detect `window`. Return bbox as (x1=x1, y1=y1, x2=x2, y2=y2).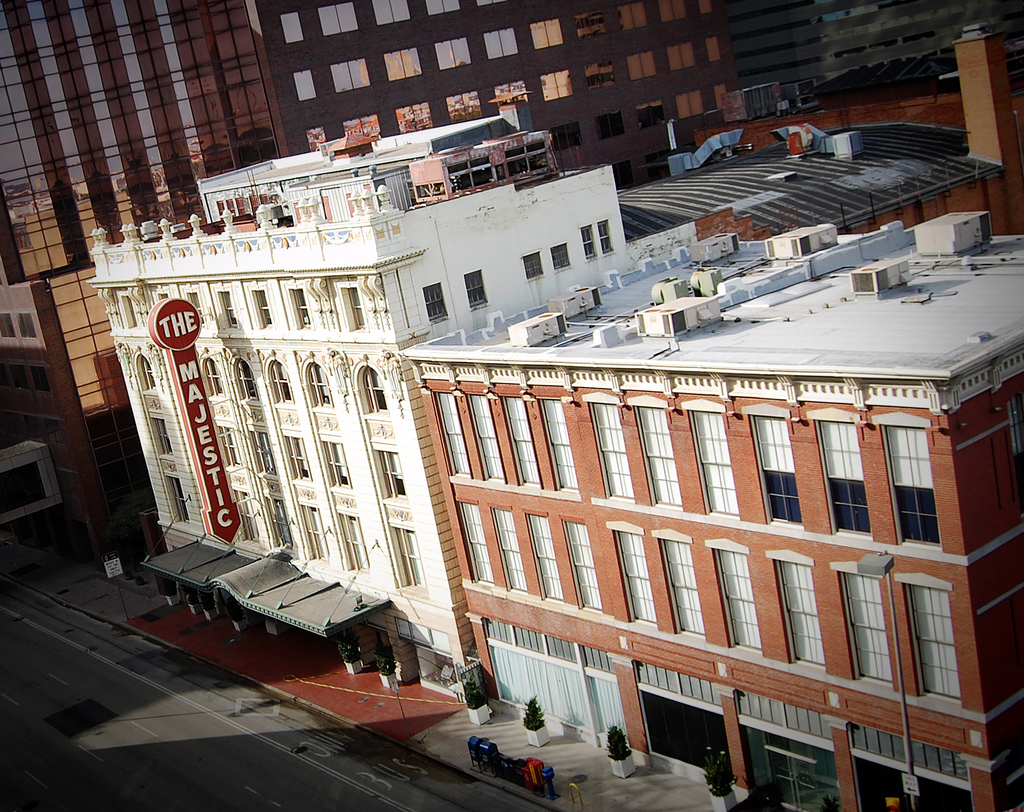
(x1=334, y1=511, x2=369, y2=574).
